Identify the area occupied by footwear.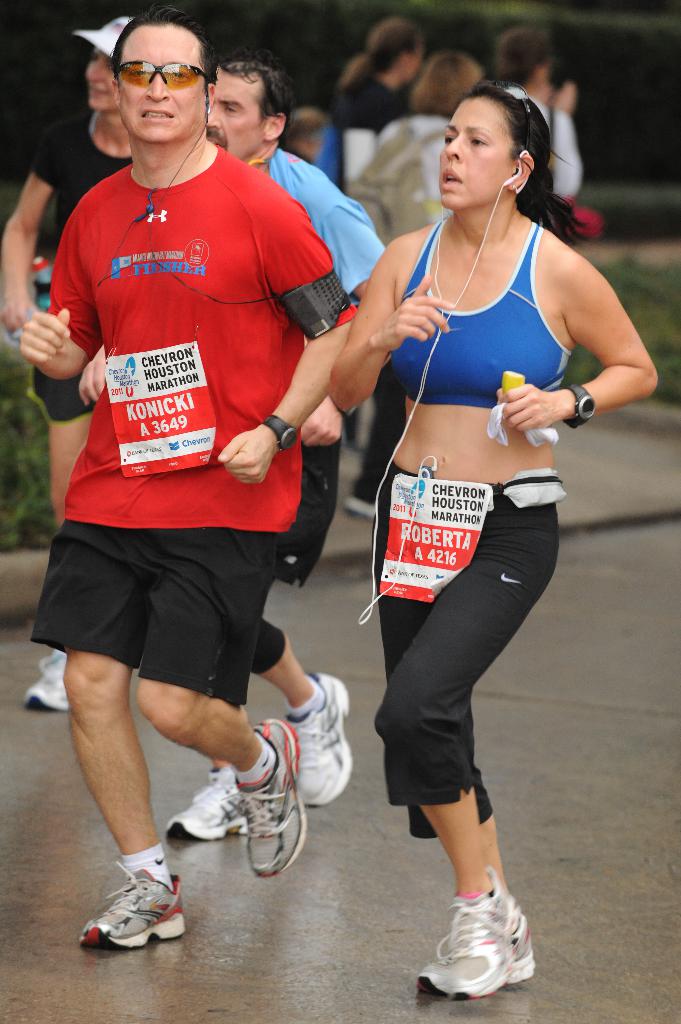
Area: region(292, 673, 355, 808).
